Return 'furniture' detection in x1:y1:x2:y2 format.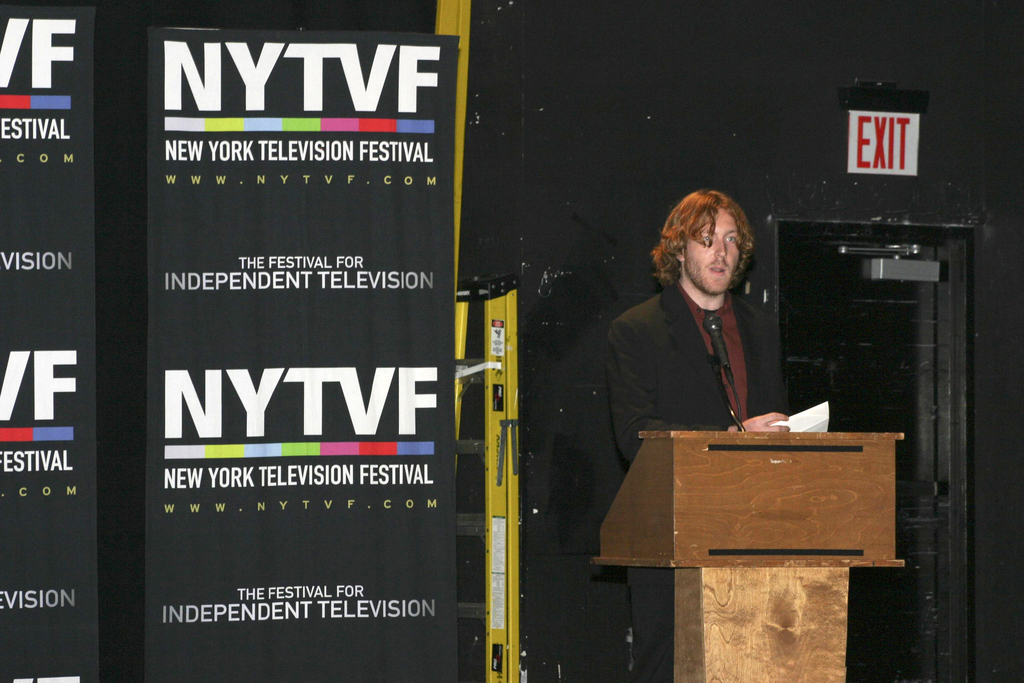
589:431:906:682.
